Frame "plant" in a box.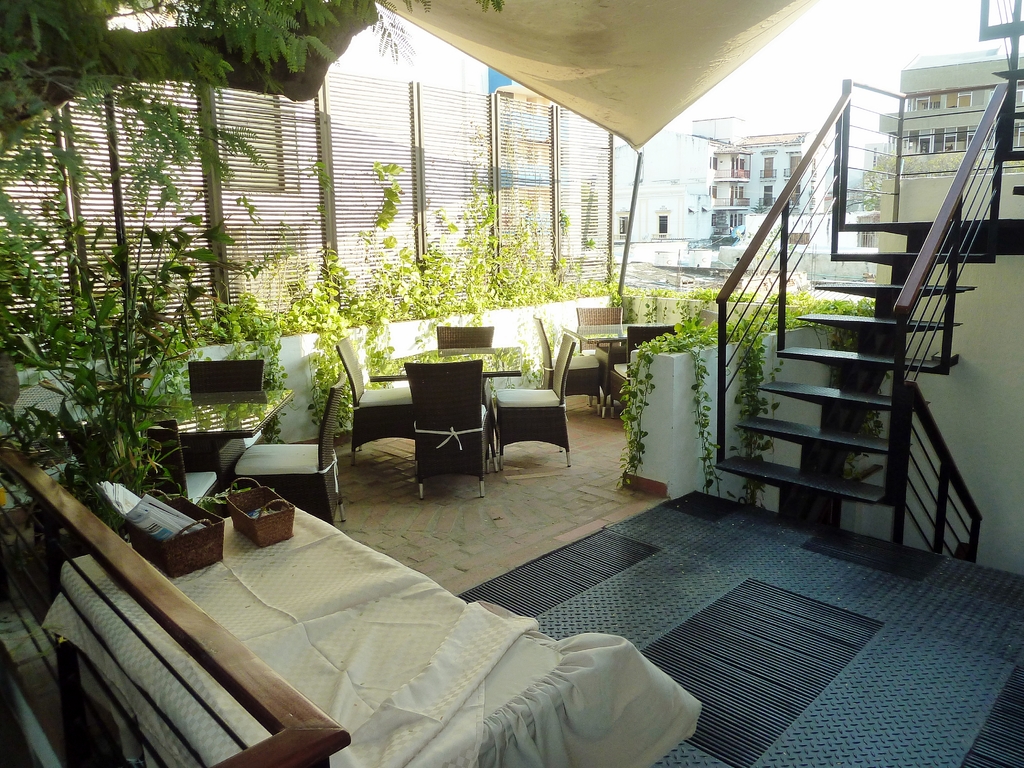
locate(0, 190, 237, 536).
